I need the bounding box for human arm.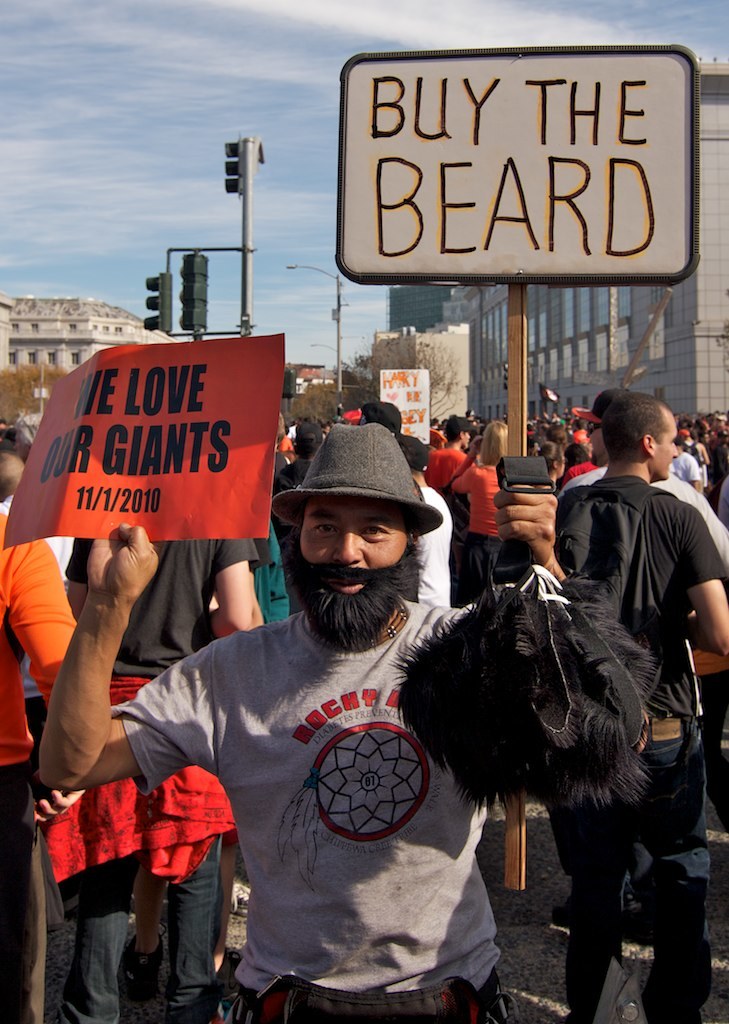
Here it is: [left=445, top=433, right=481, bottom=497].
